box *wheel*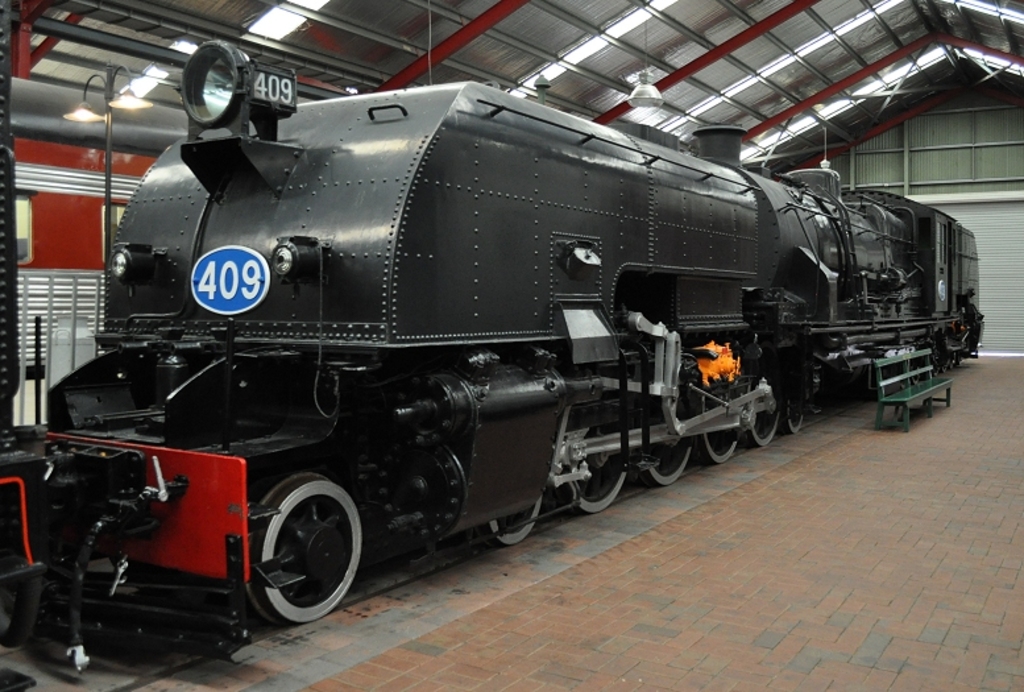
746/402/782/447
